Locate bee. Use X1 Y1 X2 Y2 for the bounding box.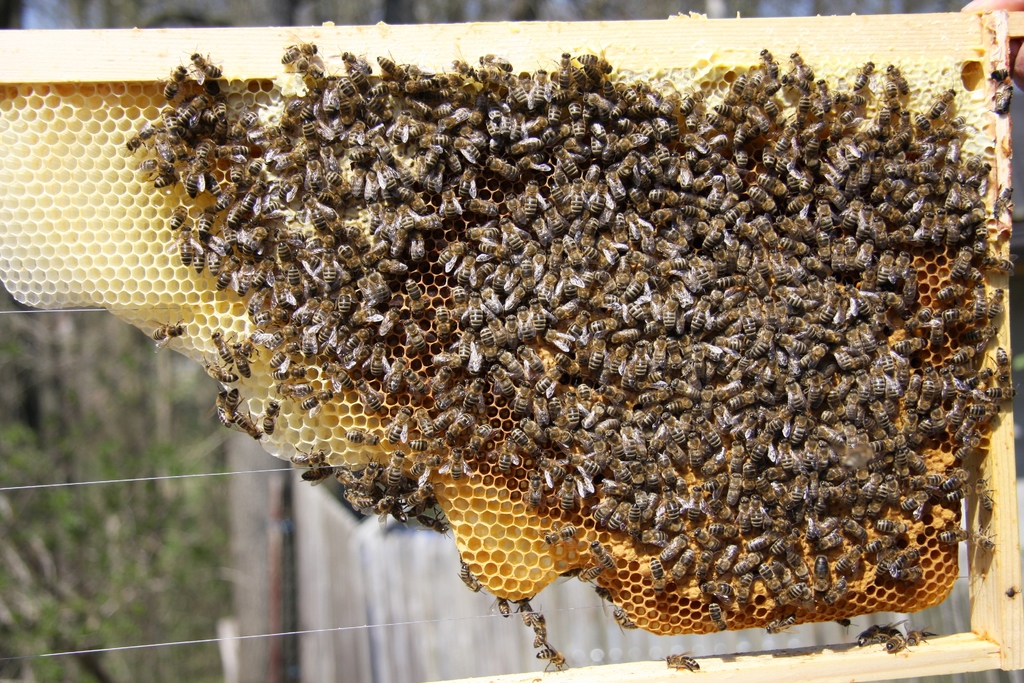
404 369 428 397.
